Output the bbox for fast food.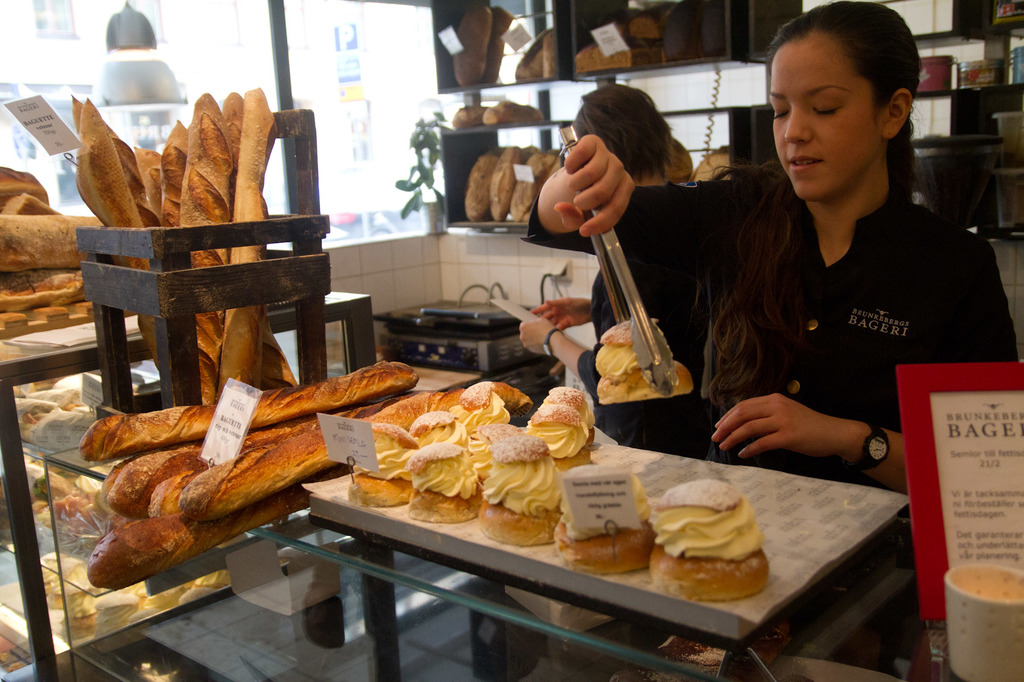
73/96/178/374.
